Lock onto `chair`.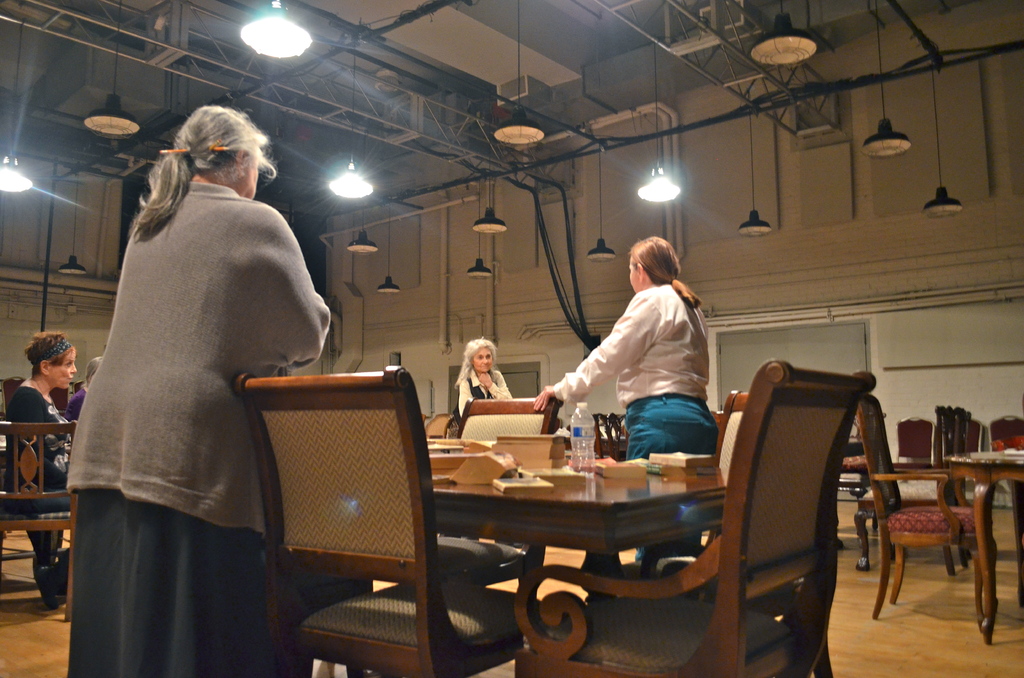
Locked: 892/405/965/575.
